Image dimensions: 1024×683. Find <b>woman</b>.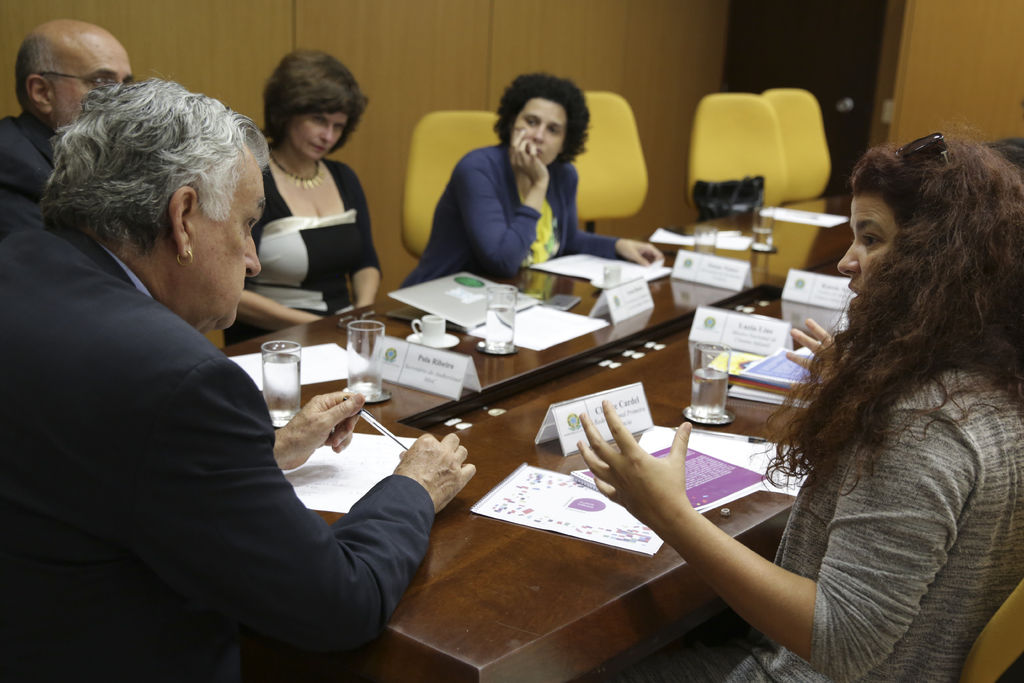
{"x1": 224, "y1": 47, "x2": 385, "y2": 345}.
